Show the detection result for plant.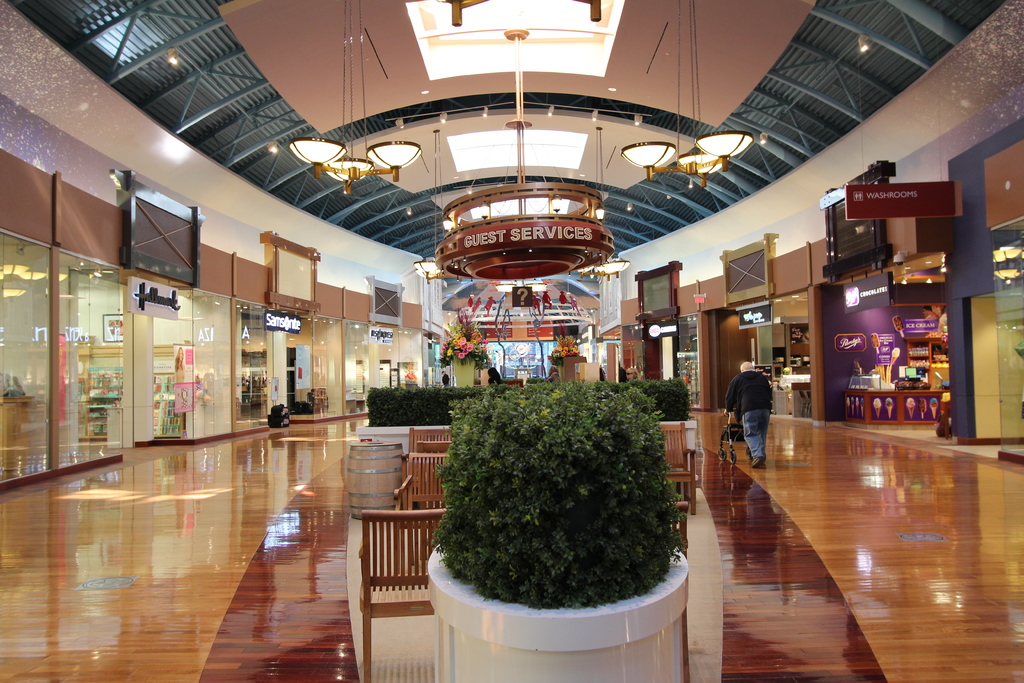
bbox=[428, 368, 691, 614].
